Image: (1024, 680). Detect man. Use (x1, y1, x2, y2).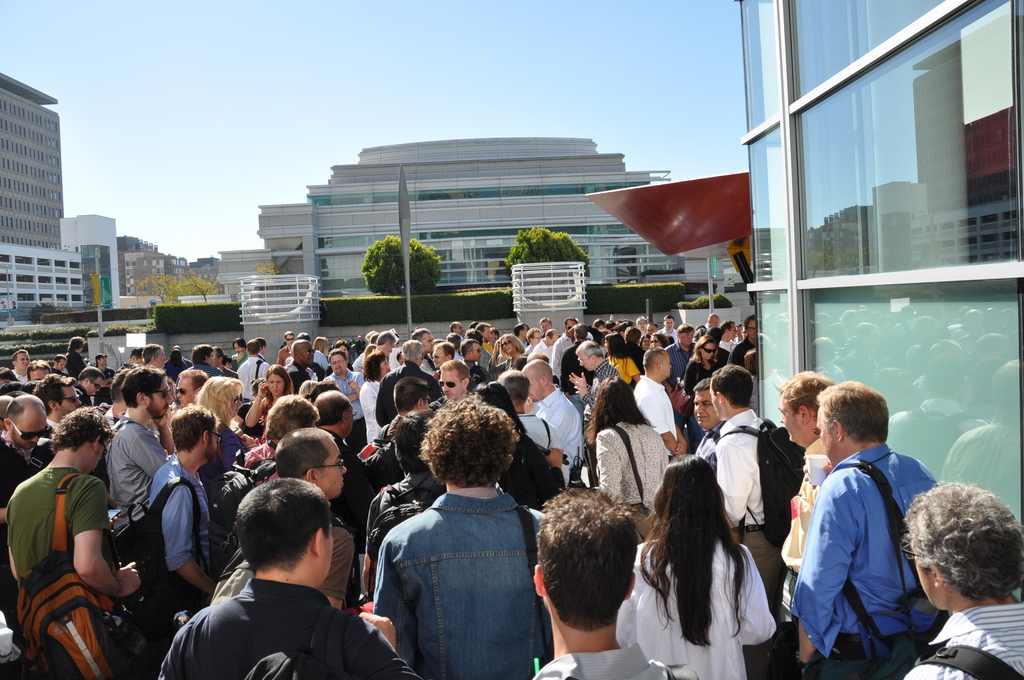
(717, 363, 771, 679).
